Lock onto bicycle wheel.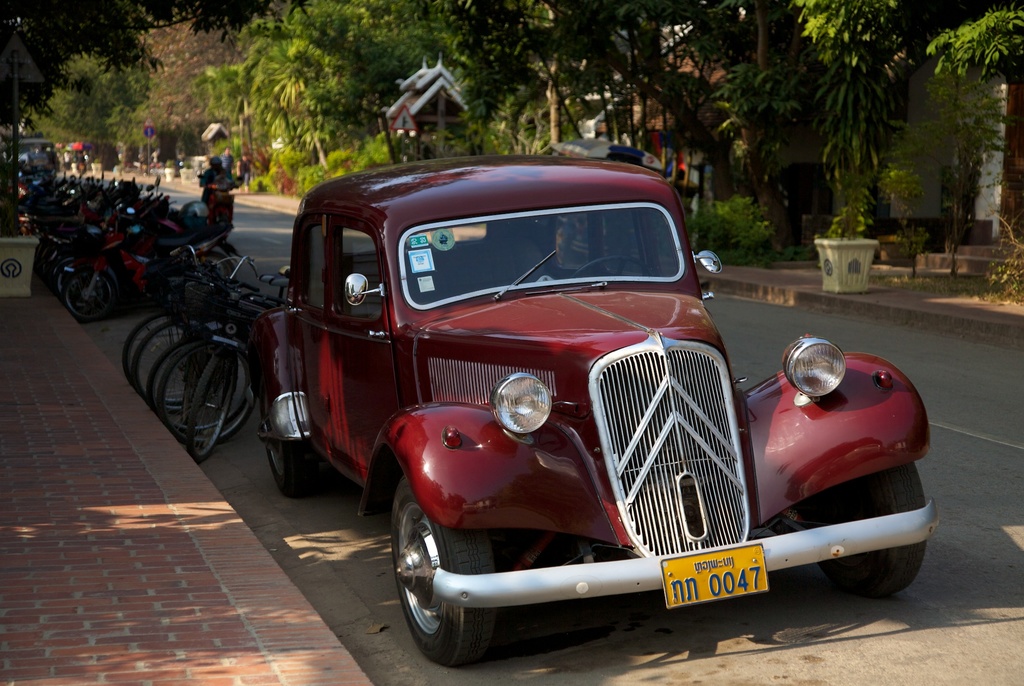
Locked: {"x1": 155, "y1": 339, "x2": 264, "y2": 443}.
